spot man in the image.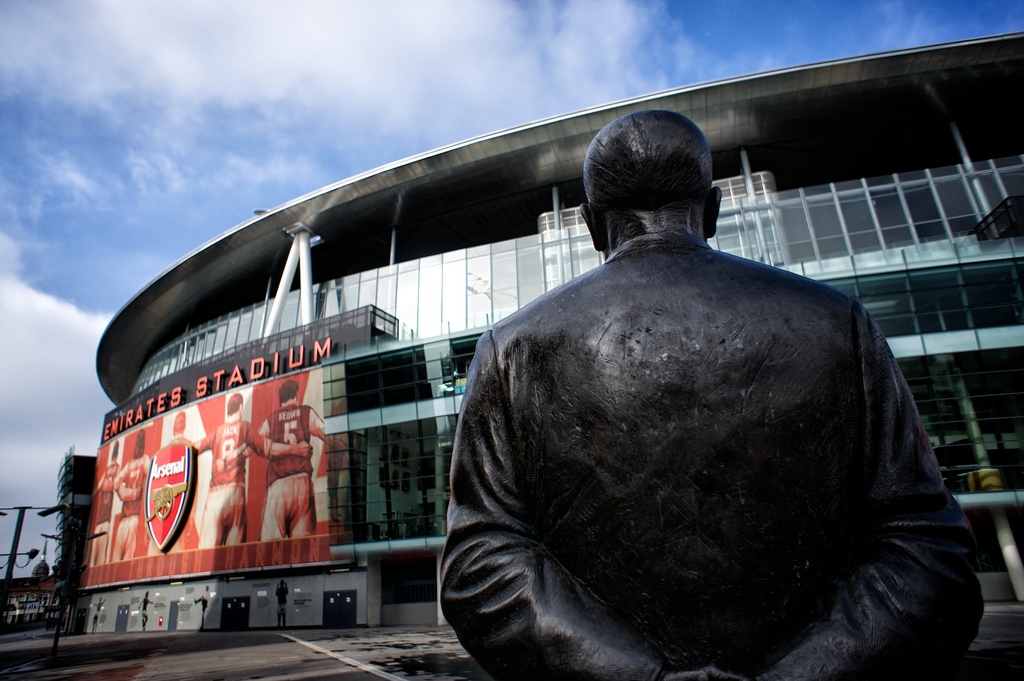
man found at <bbox>92, 440, 143, 564</bbox>.
